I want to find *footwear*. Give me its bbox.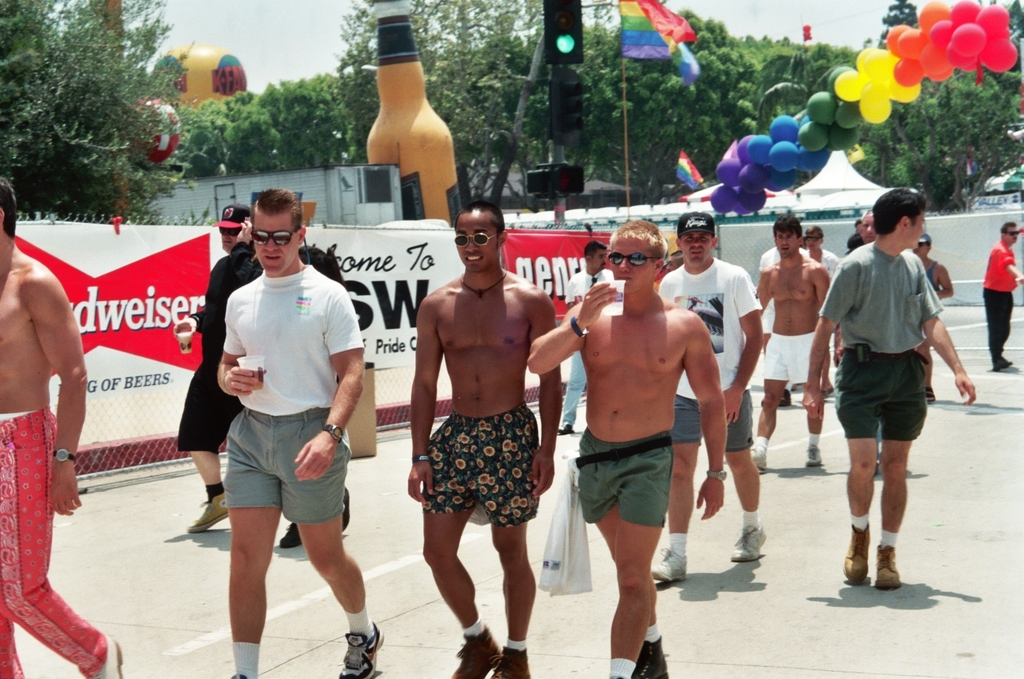
Rect(185, 486, 228, 536).
